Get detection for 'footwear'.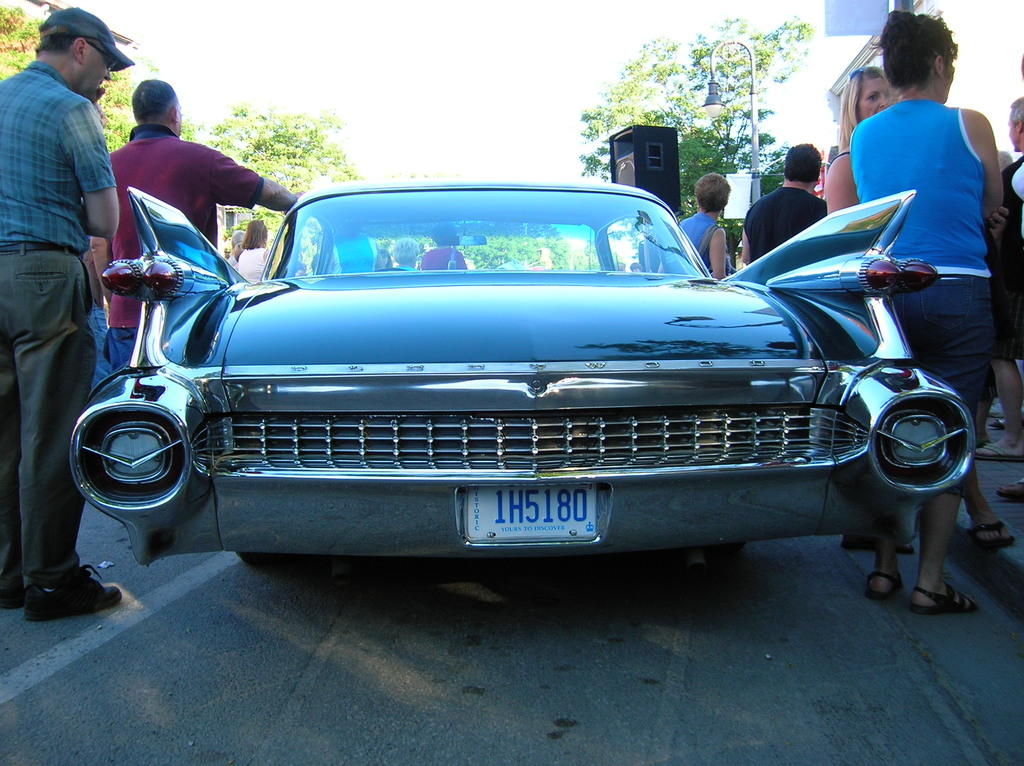
Detection: locate(31, 574, 124, 607).
